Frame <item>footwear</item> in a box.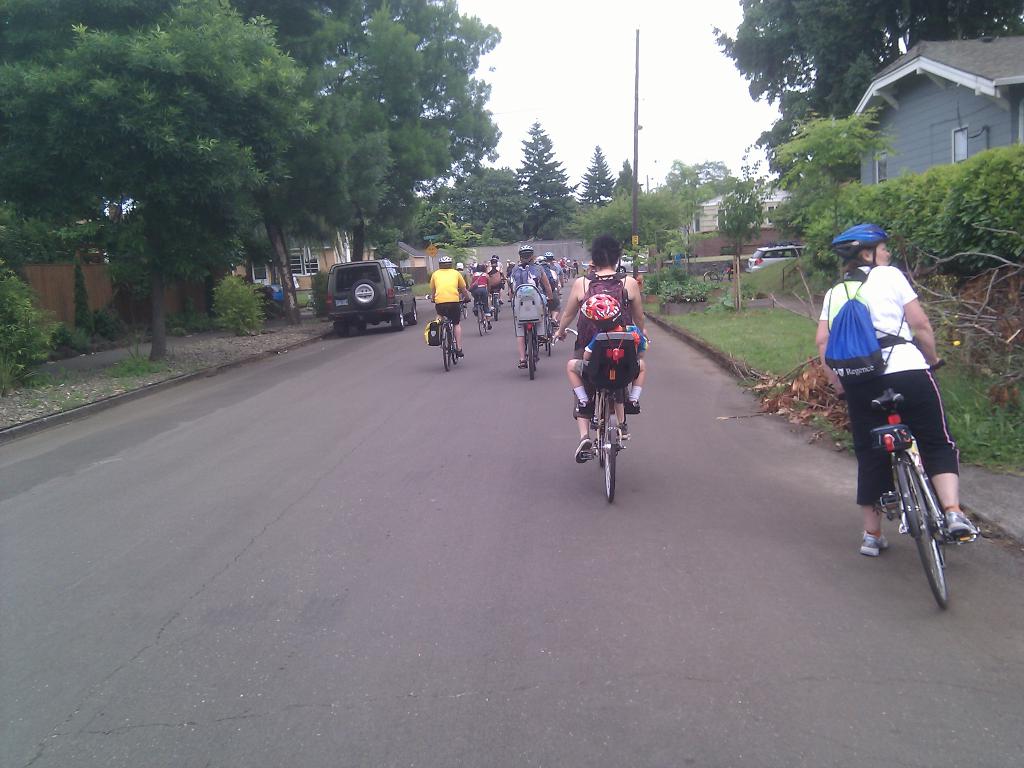
rect(941, 504, 981, 550).
